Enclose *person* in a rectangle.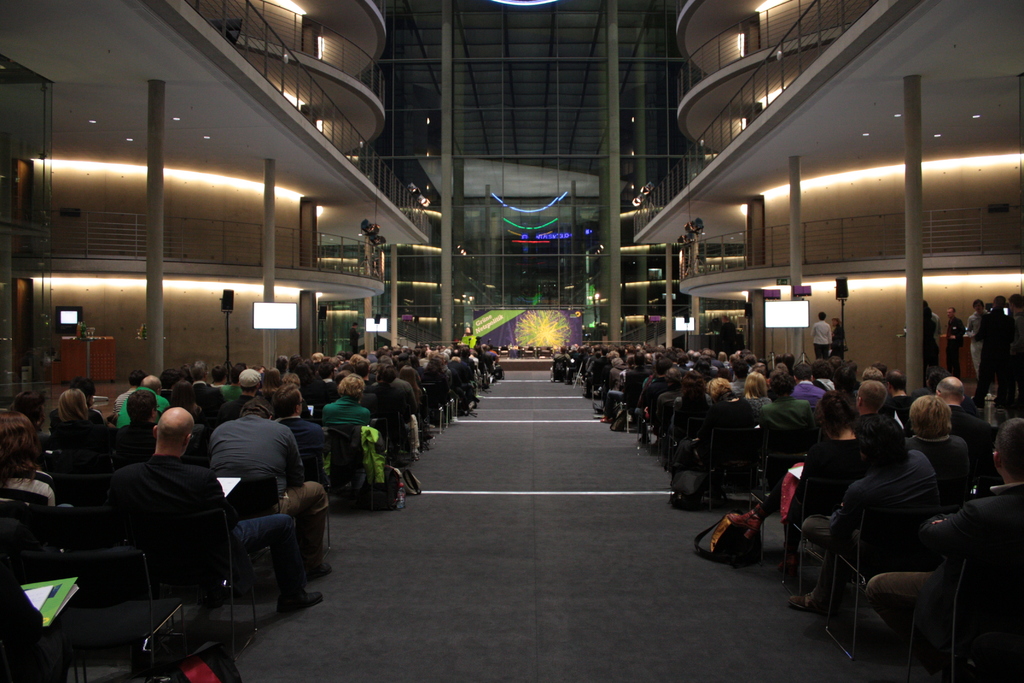
select_region(270, 378, 324, 449).
